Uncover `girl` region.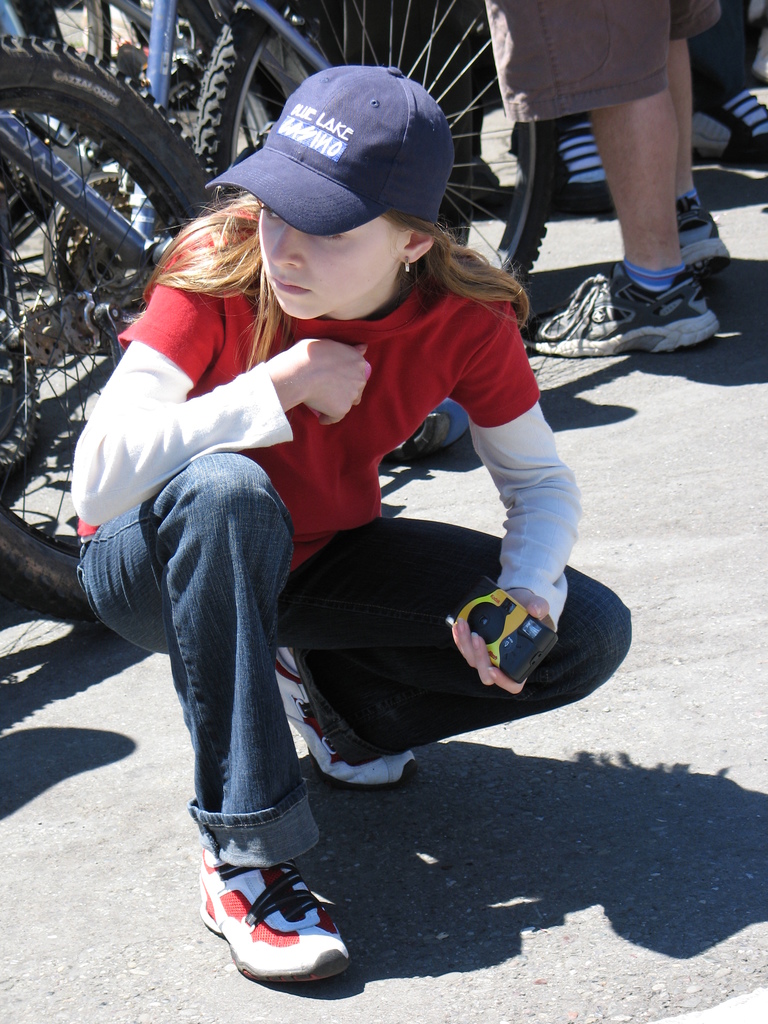
Uncovered: [69,63,582,977].
